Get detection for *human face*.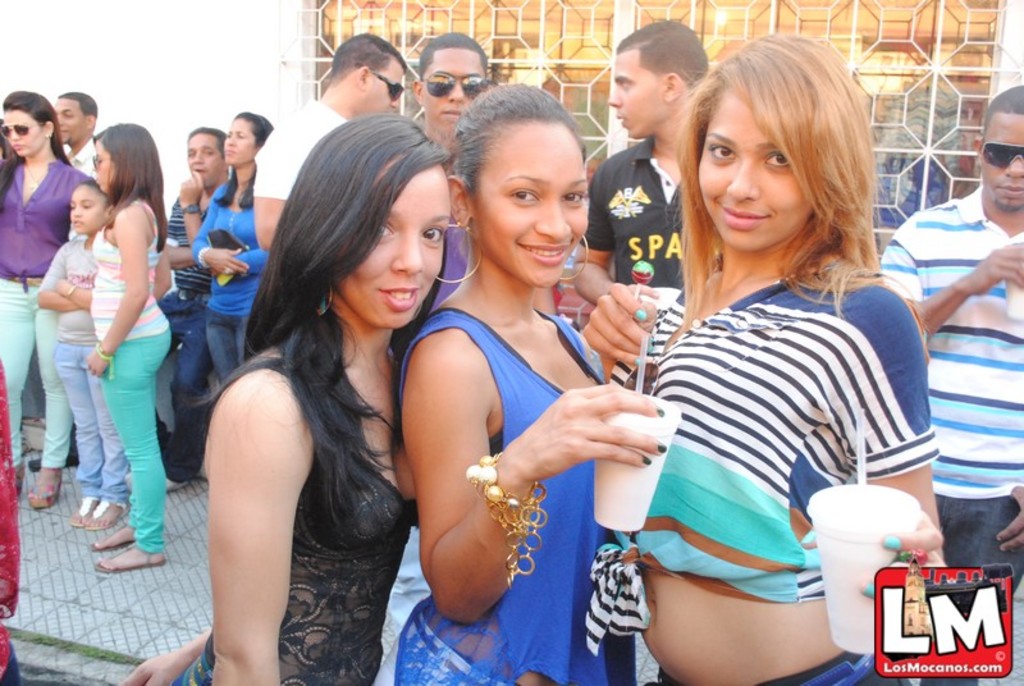
Detection: BBox(419, 46, 479, 133).
